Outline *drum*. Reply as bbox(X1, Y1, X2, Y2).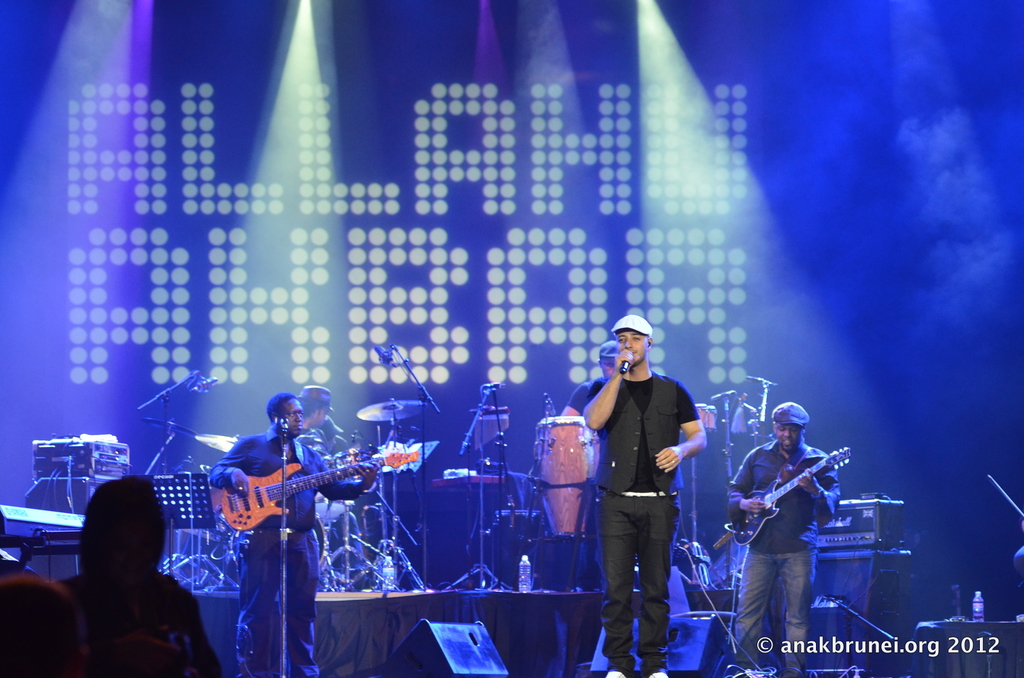
bbox(693, 404, 709, 430).
